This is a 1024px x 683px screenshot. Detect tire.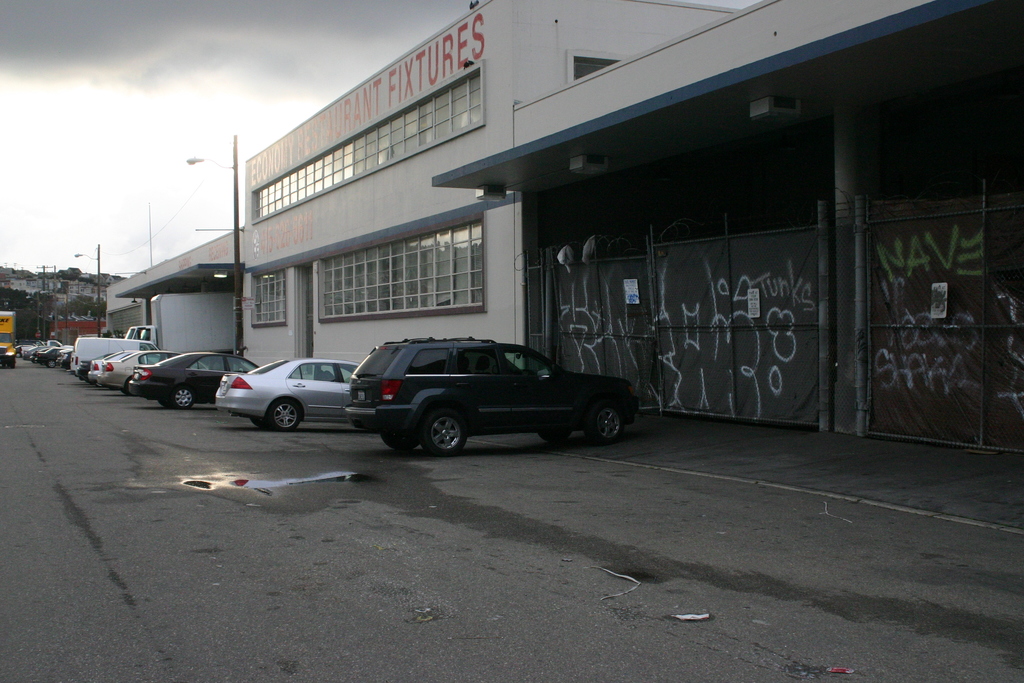
bbox(61, 361, 71, 372).
